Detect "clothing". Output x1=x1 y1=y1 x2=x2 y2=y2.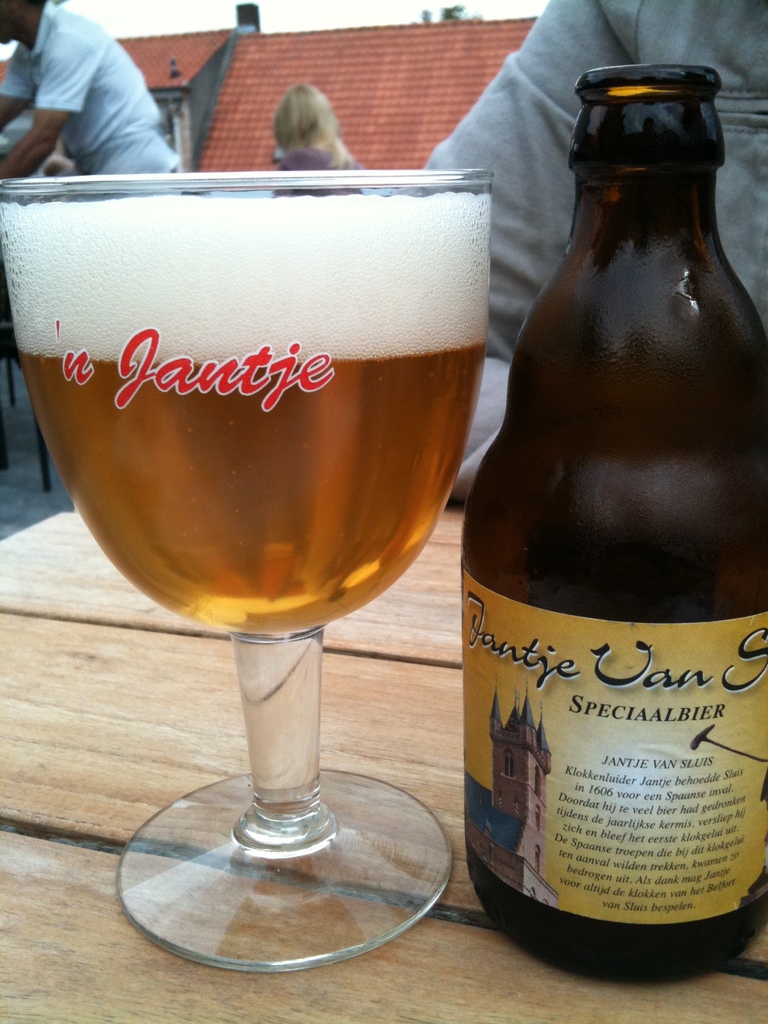
x1=262 y1=140 x2=372 y2=220.
